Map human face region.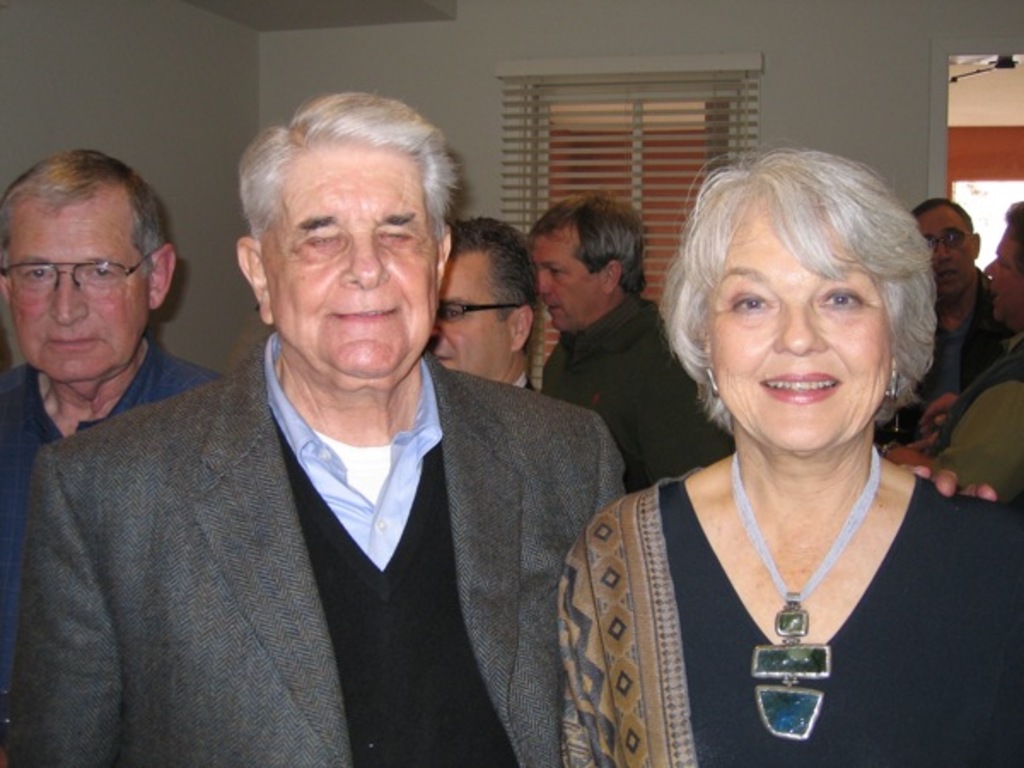
Mapped to select_region(707, 196, 894, 456).
